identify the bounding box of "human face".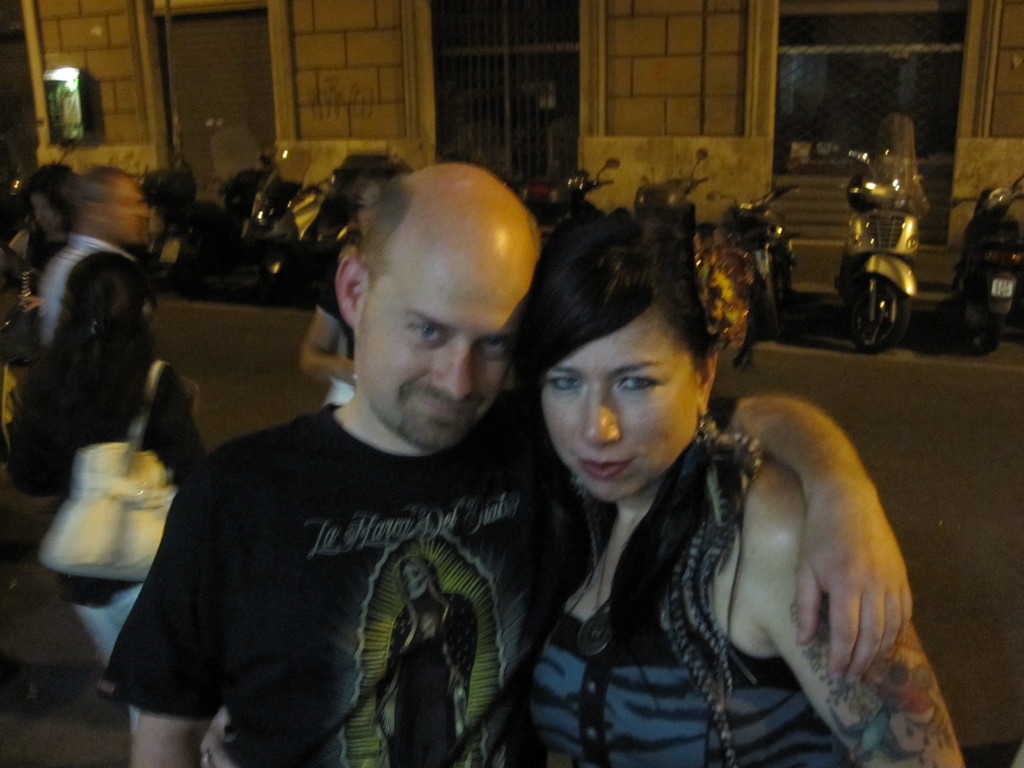
<box>27,191,56,237</box>.
